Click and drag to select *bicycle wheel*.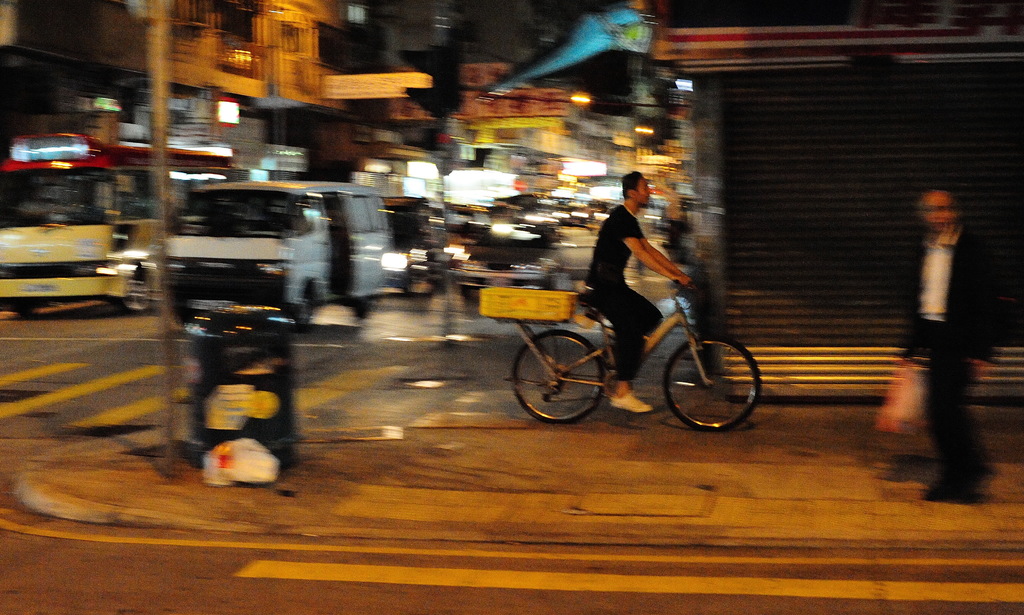
Selection: l=512, t=331, r=603, b=421.
